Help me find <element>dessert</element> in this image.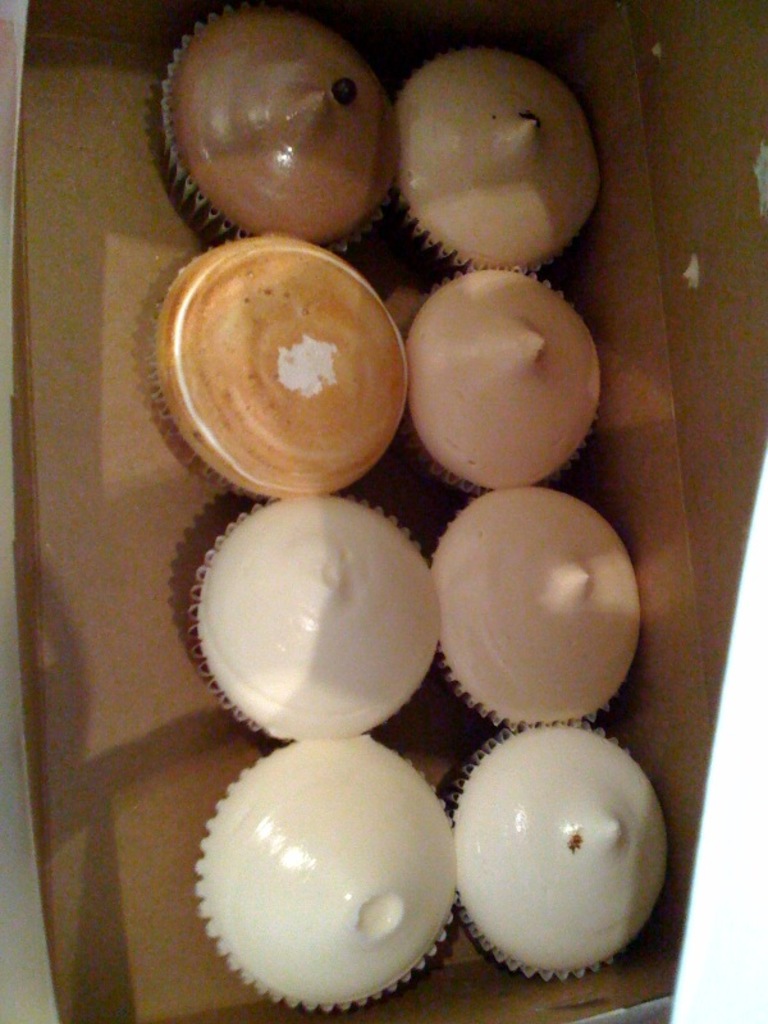
Found it: (394,42,598,268).
